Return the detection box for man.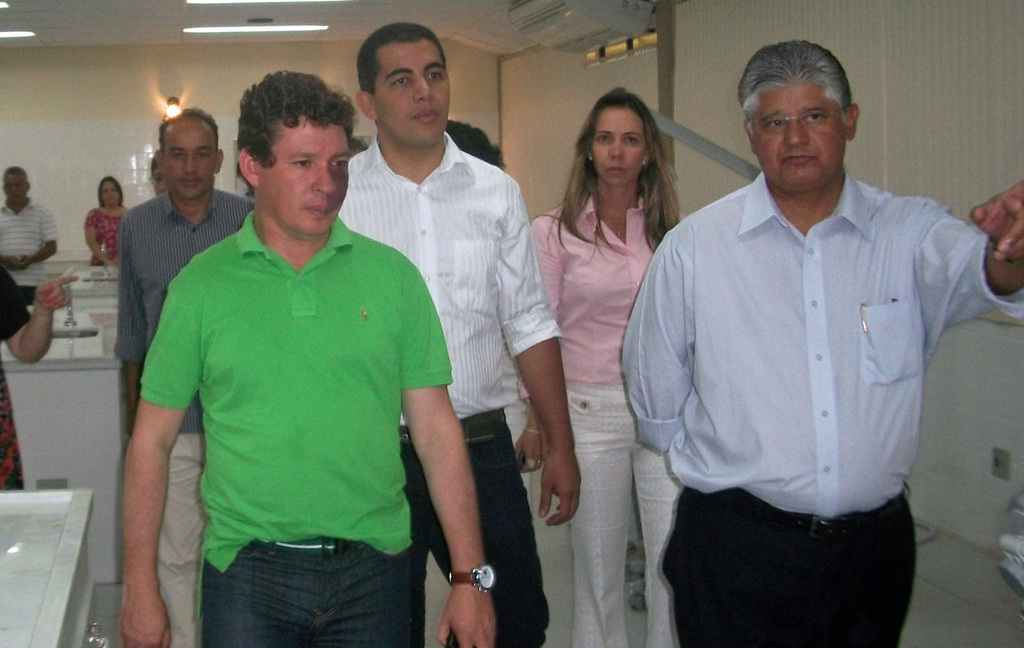
box=[334, 19, 588, 647].
